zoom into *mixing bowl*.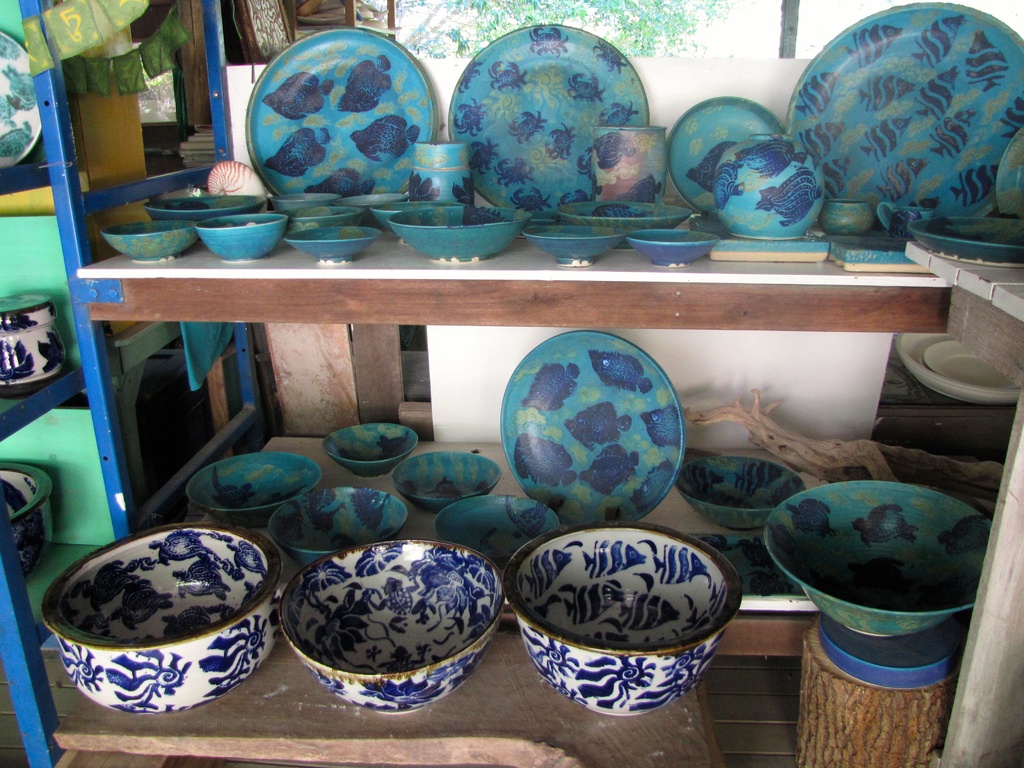
Zoom target: <box>392,448,500,517</box>.
